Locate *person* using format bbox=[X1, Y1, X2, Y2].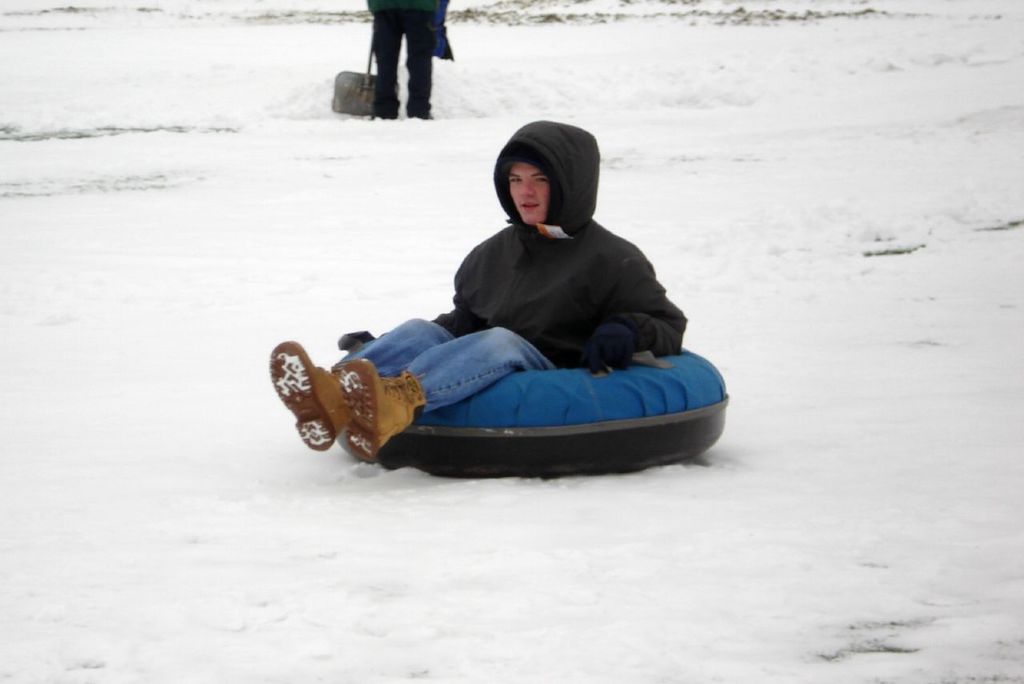
bbox=[365, 0, 452, 122].
